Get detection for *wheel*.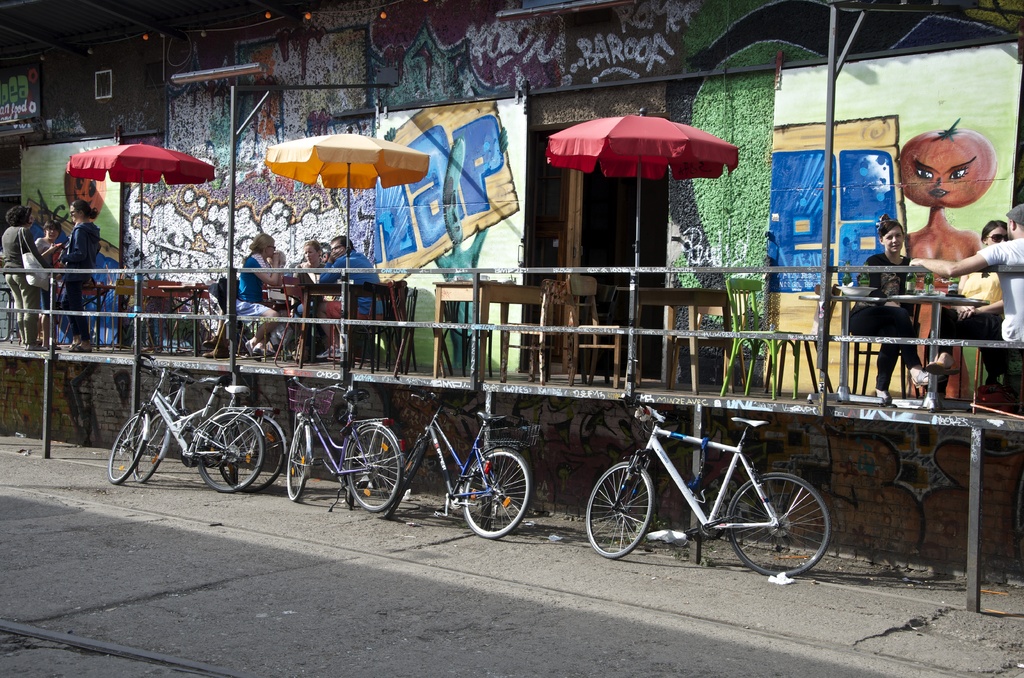
Detection: [left=381, top=439, right=429, bottom=521].
